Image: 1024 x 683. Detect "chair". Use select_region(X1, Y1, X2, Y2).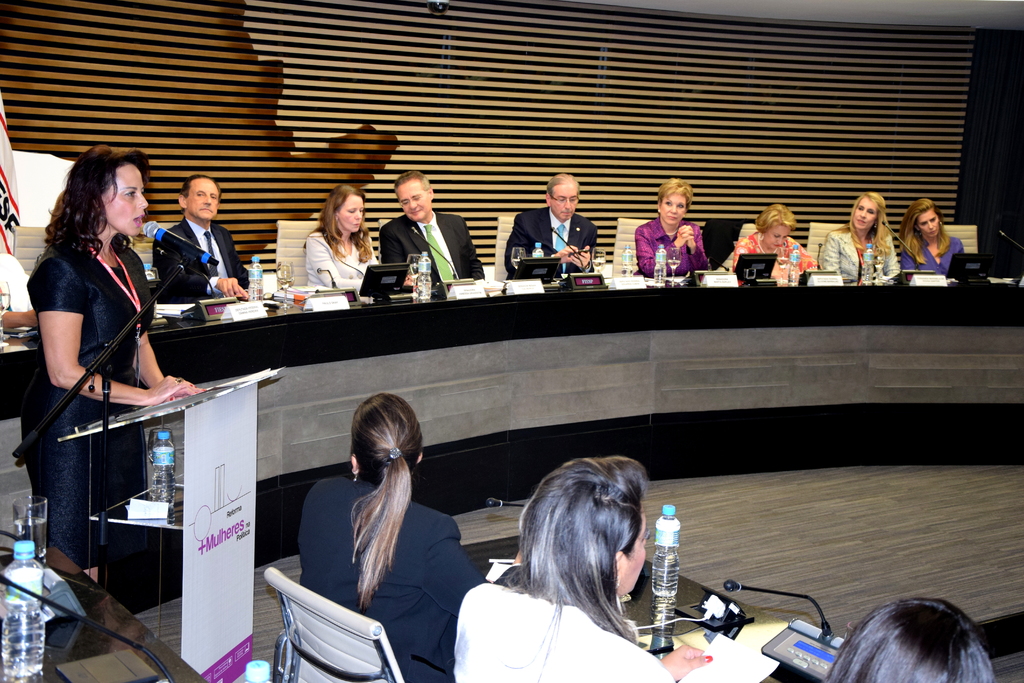
select_region(276, 219, 323, 293).
